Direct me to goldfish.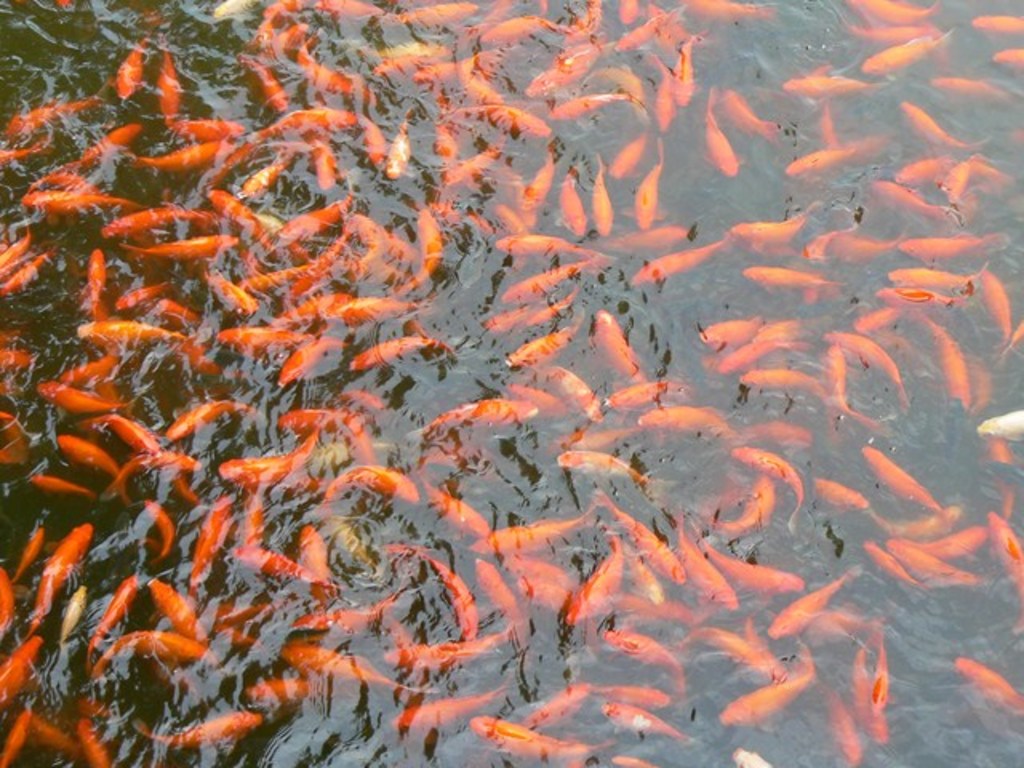
Direction: 504 338 573 366.
